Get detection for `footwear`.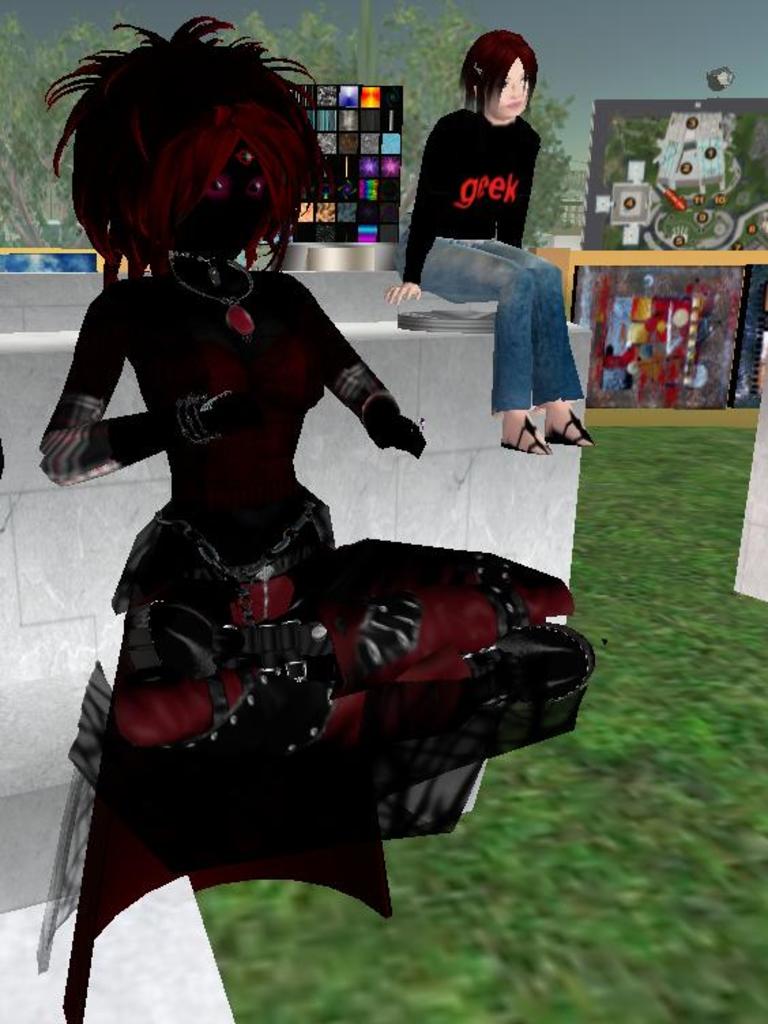
Detection: (502, 413, 551, 462).
